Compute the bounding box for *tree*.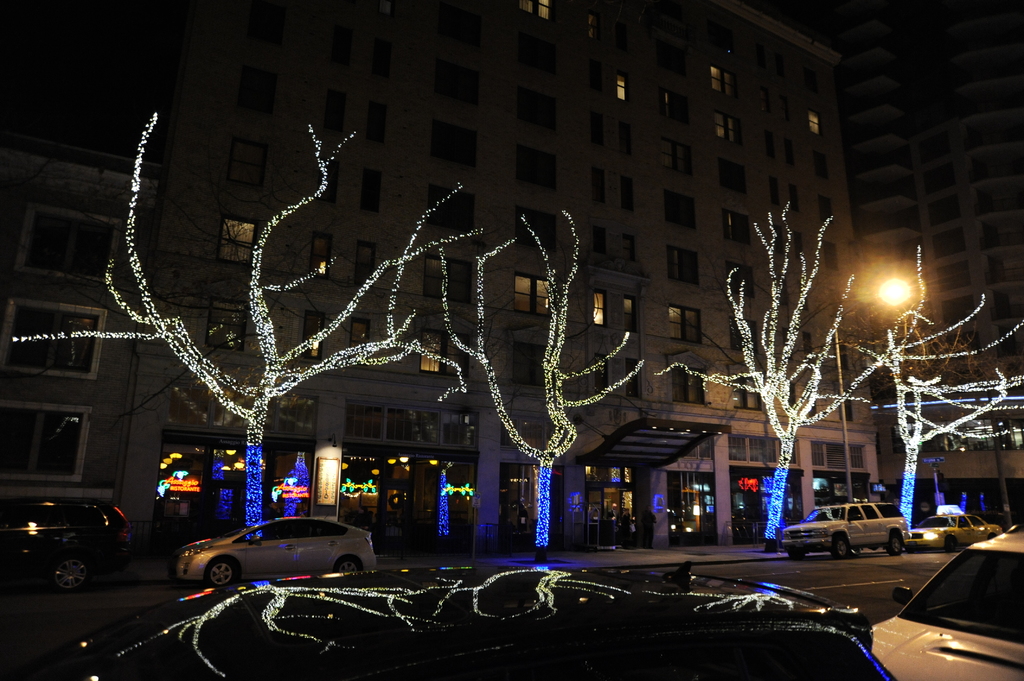
(14, 110, 485, 543).
